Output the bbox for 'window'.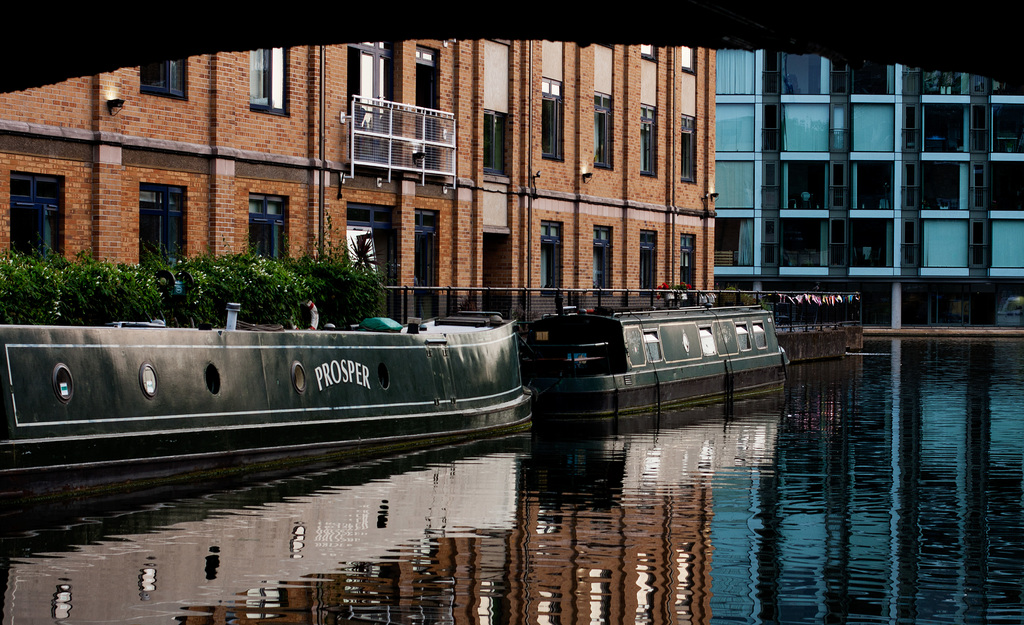
924, 105, 970, 154.
